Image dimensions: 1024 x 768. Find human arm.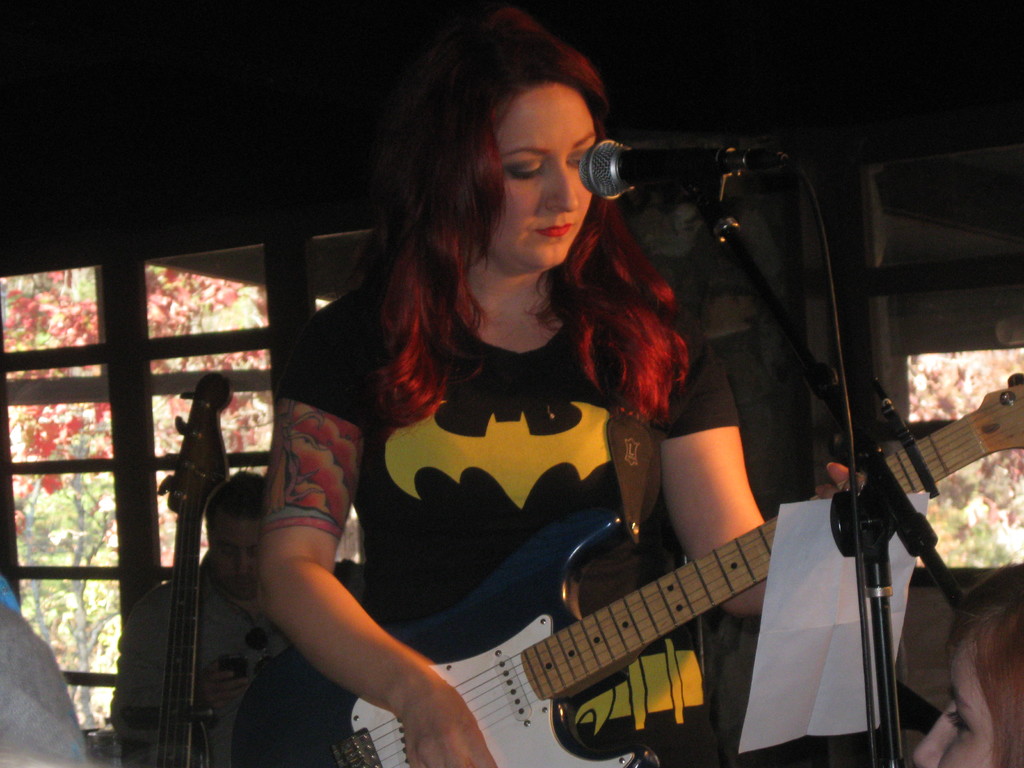
(left=228, top=427, right=481, bottom=760).
